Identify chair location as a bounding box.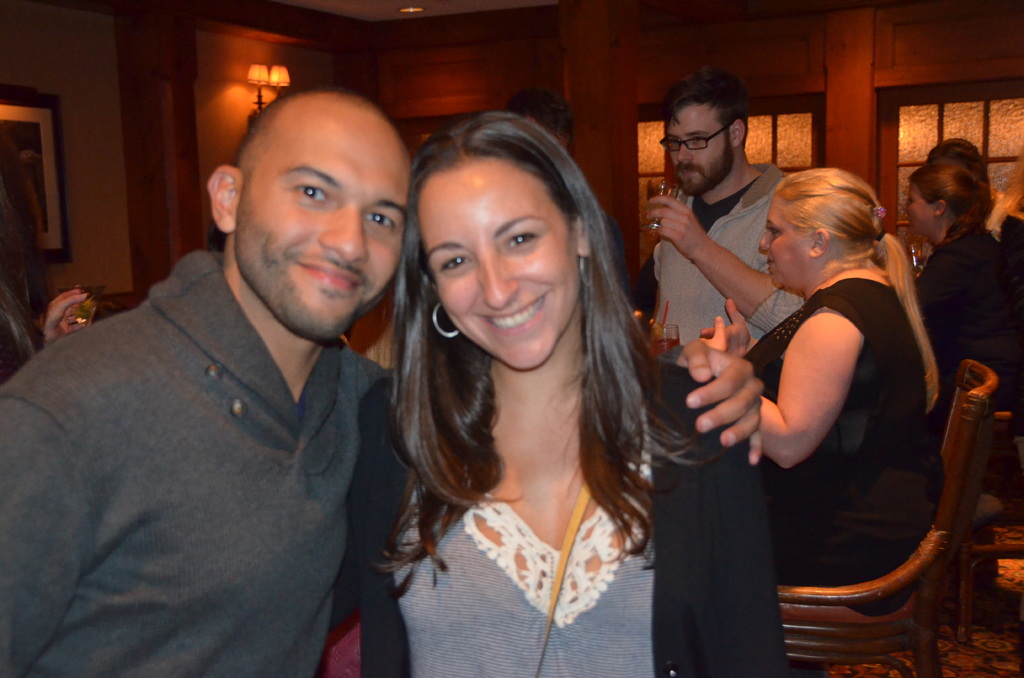
bbox(950, 412, 1023, 647).
